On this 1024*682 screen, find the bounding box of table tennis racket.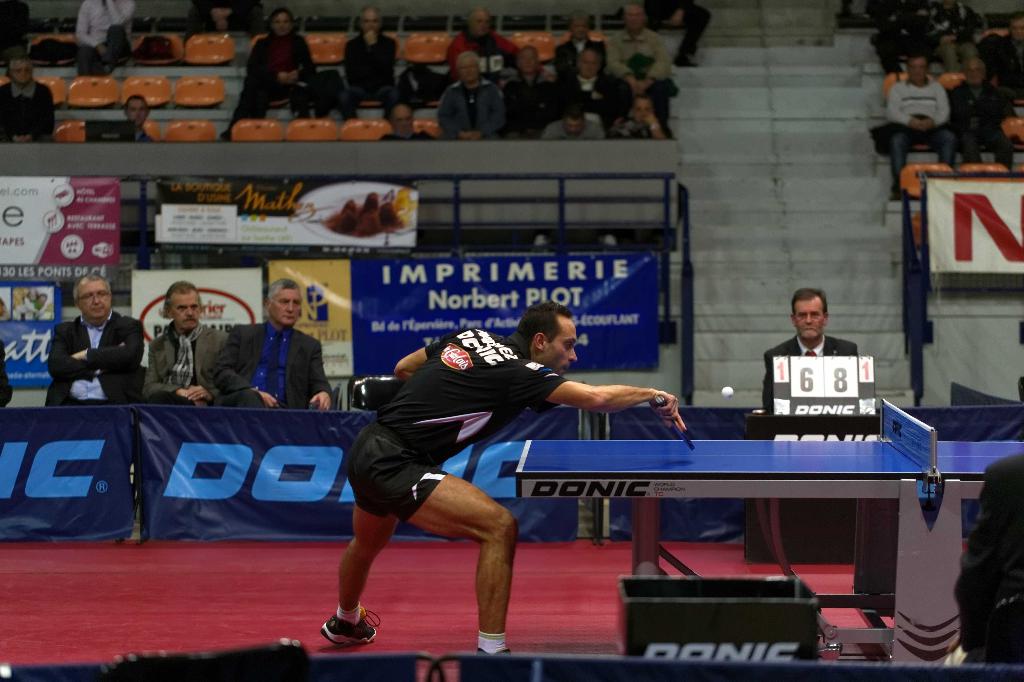
Bounding box: region(652, 397, 695, 452).
